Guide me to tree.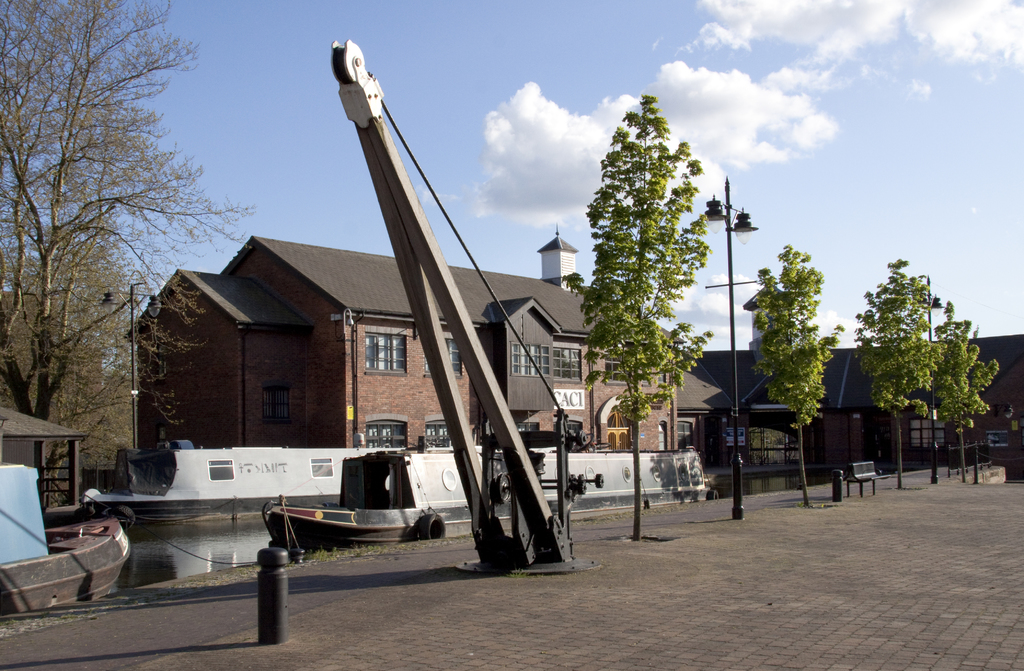
Guidance: bbox(749, 239, 845, 505).
